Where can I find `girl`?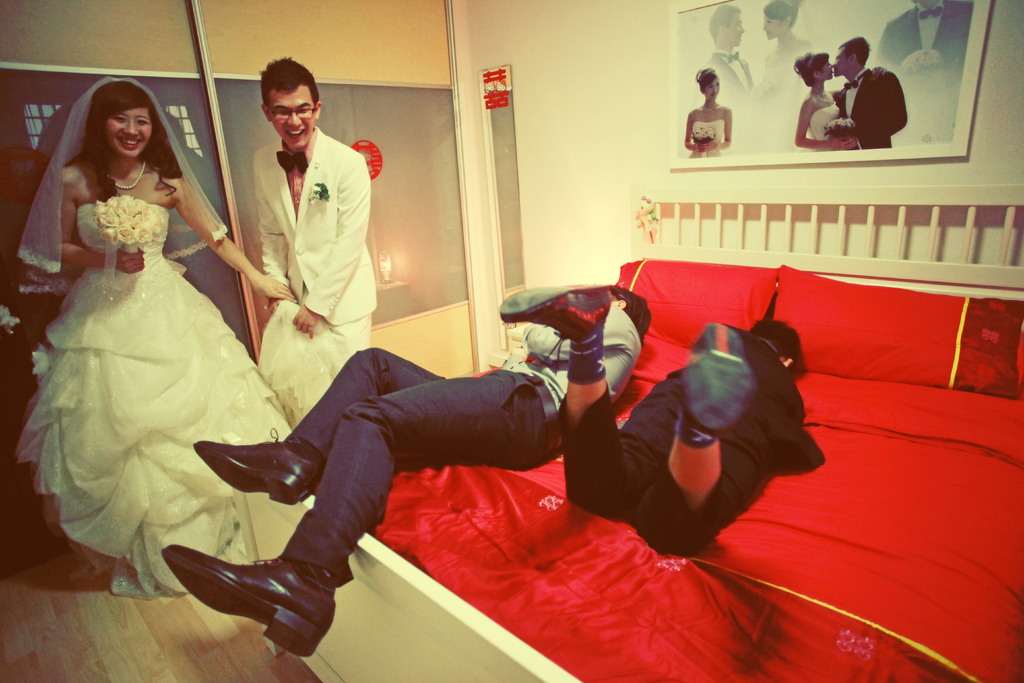
You can find it at 13, 78, 298, 599.
